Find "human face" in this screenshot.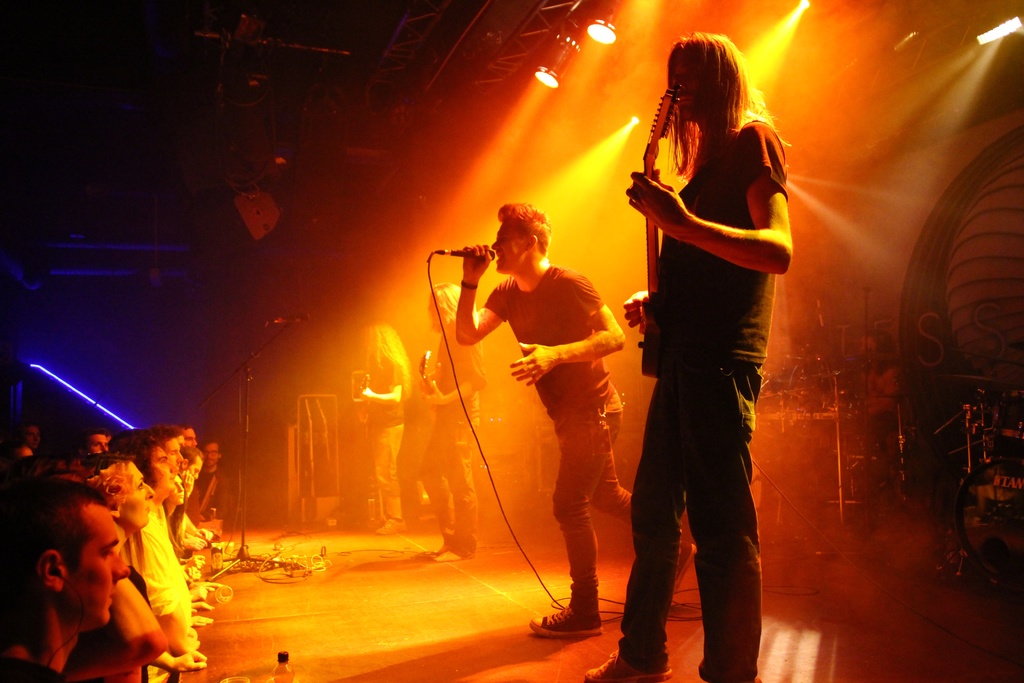
The bounding box for "human face" is {"left": 68, "top": 503, "right": 132, "bottom": 624}.
